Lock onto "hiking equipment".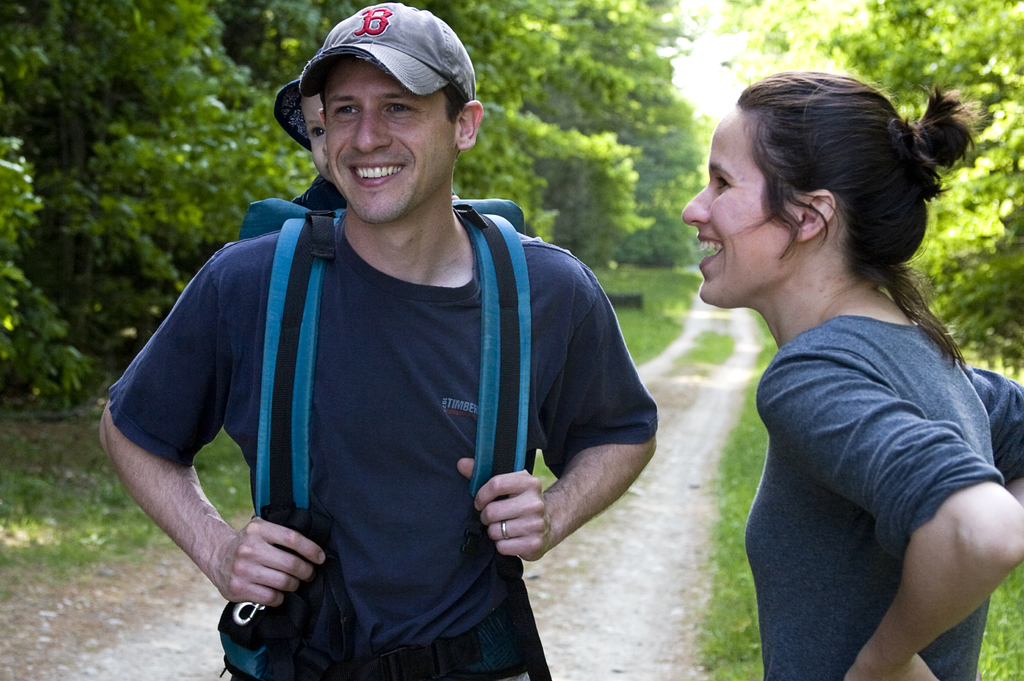
Locked: detection(223, 188, 530, 680).
